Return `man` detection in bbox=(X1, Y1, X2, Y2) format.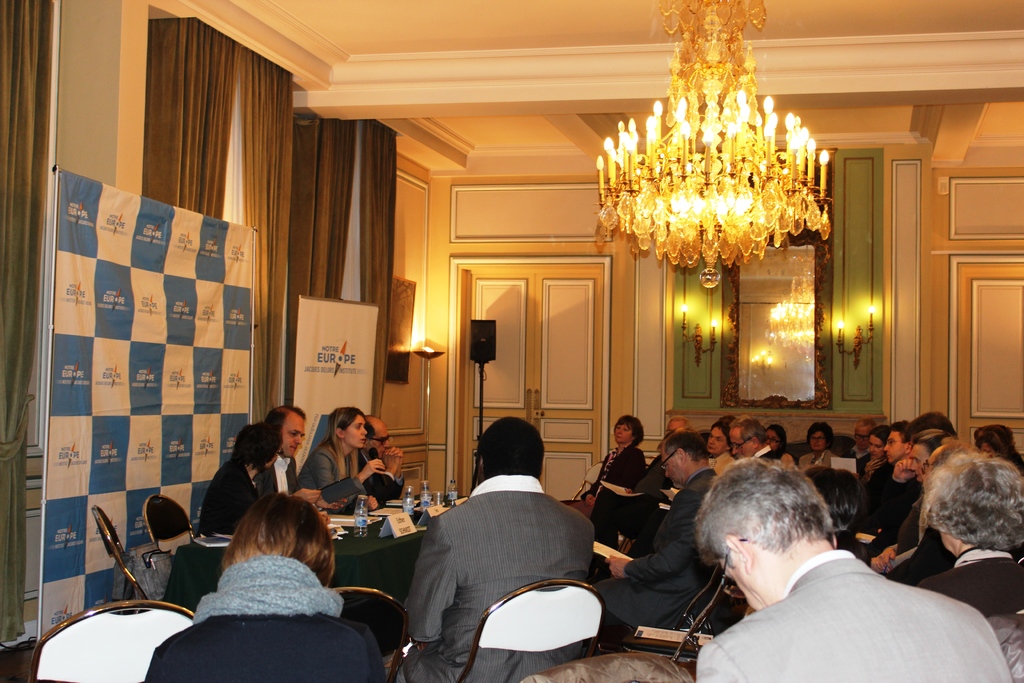
bbox=(722, 410, 765, 473).
